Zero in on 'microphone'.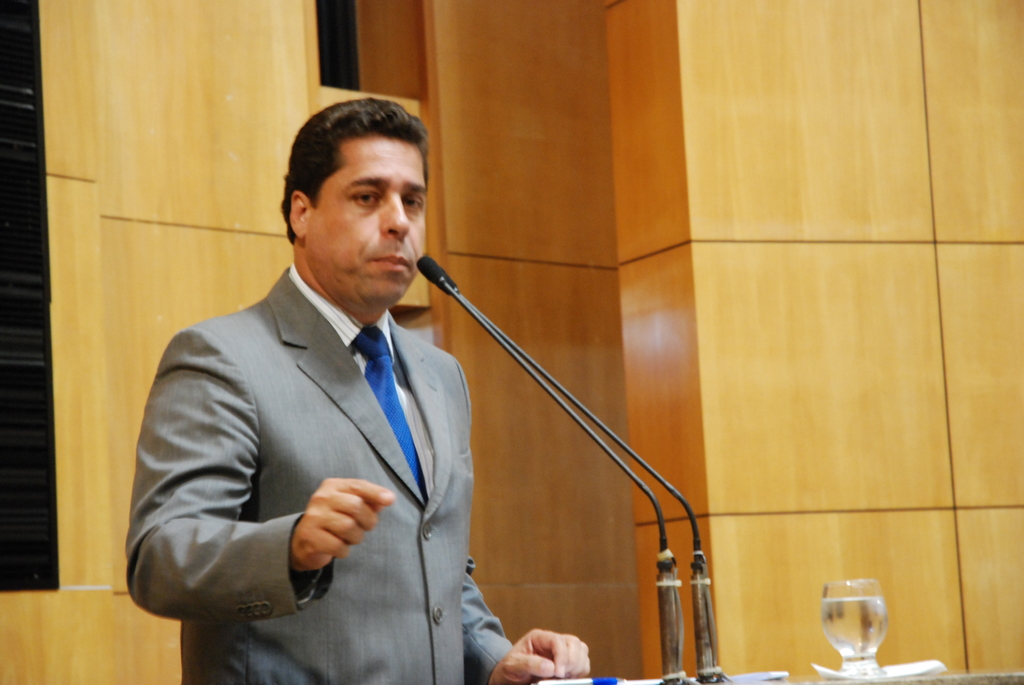
Zeroed in: <region>417, 249, 444, 282</region>.
